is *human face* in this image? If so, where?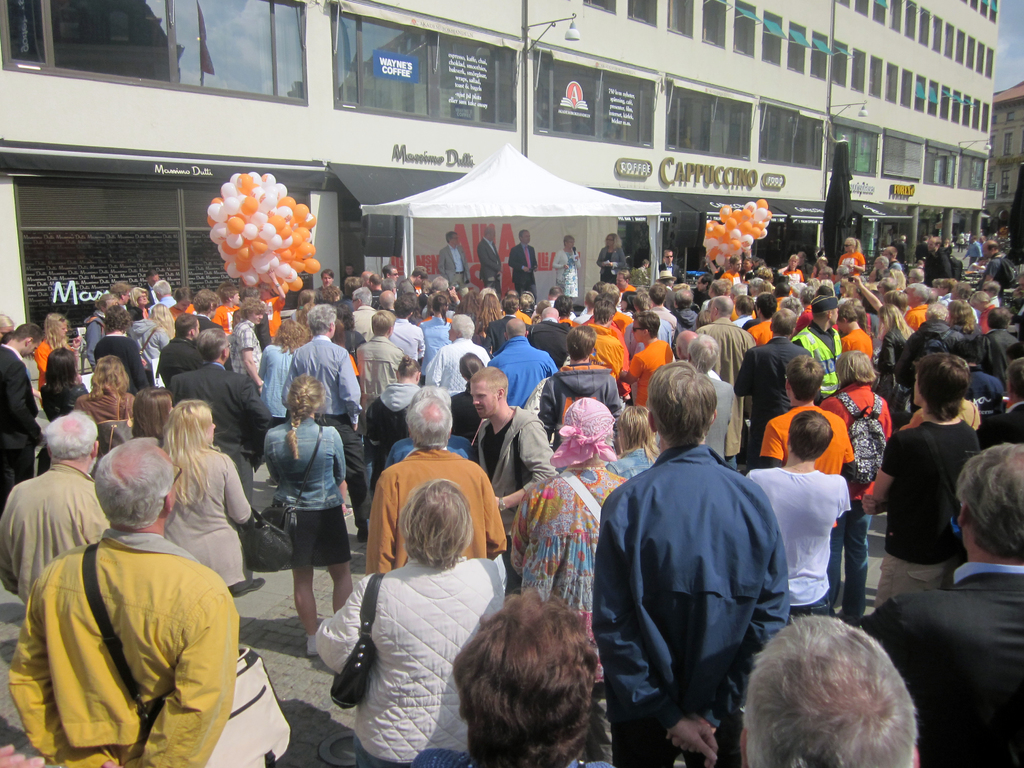
Yes, at x1=929 y1=240 x2=936 y2=250.
